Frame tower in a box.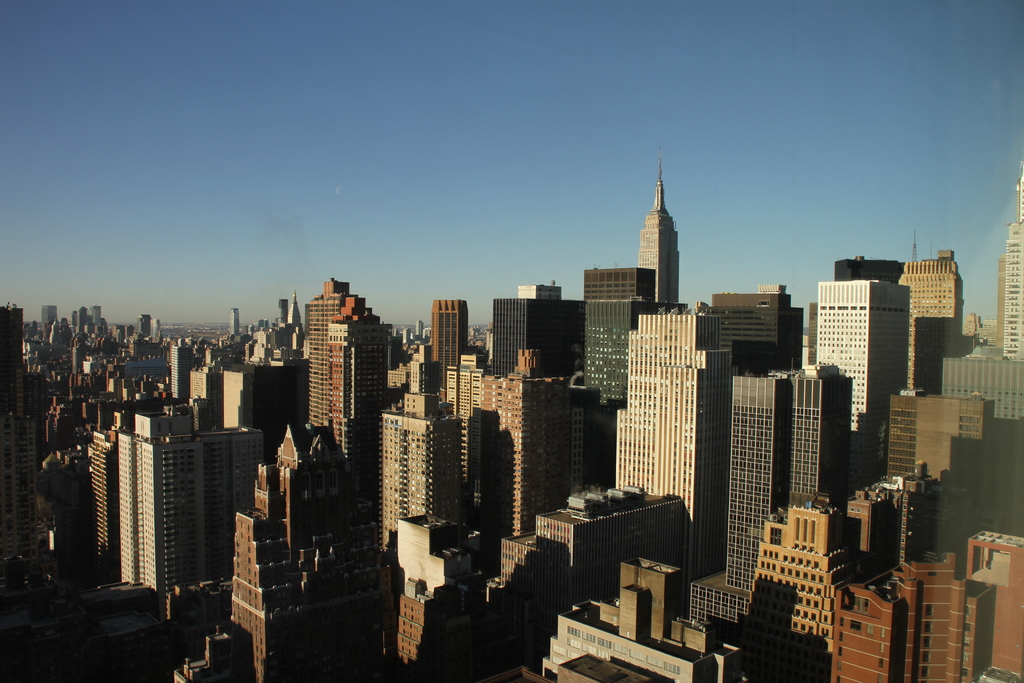
{"left": 819, "top": 269, "right": 900, "bottom": 473}.
